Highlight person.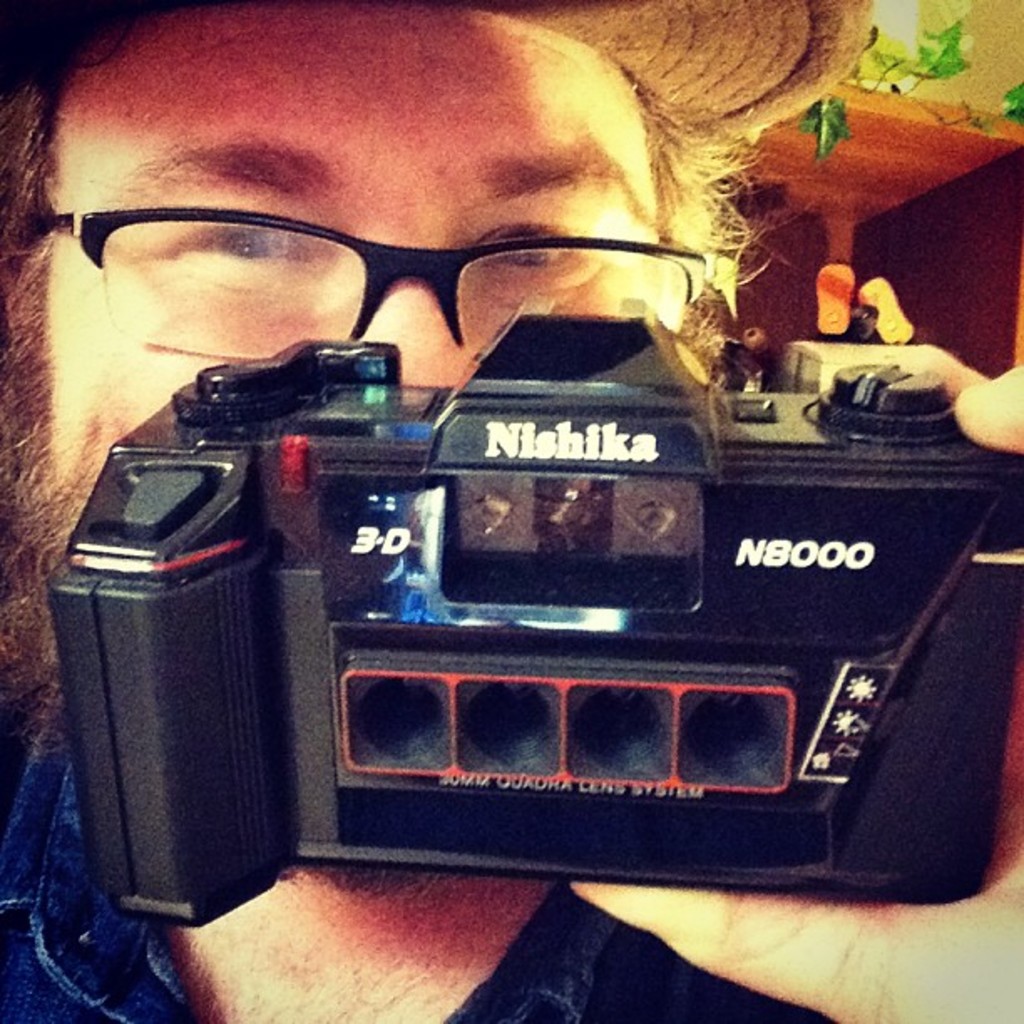
Highlighted region: bbox=(0, 0, 1022, 1012).
